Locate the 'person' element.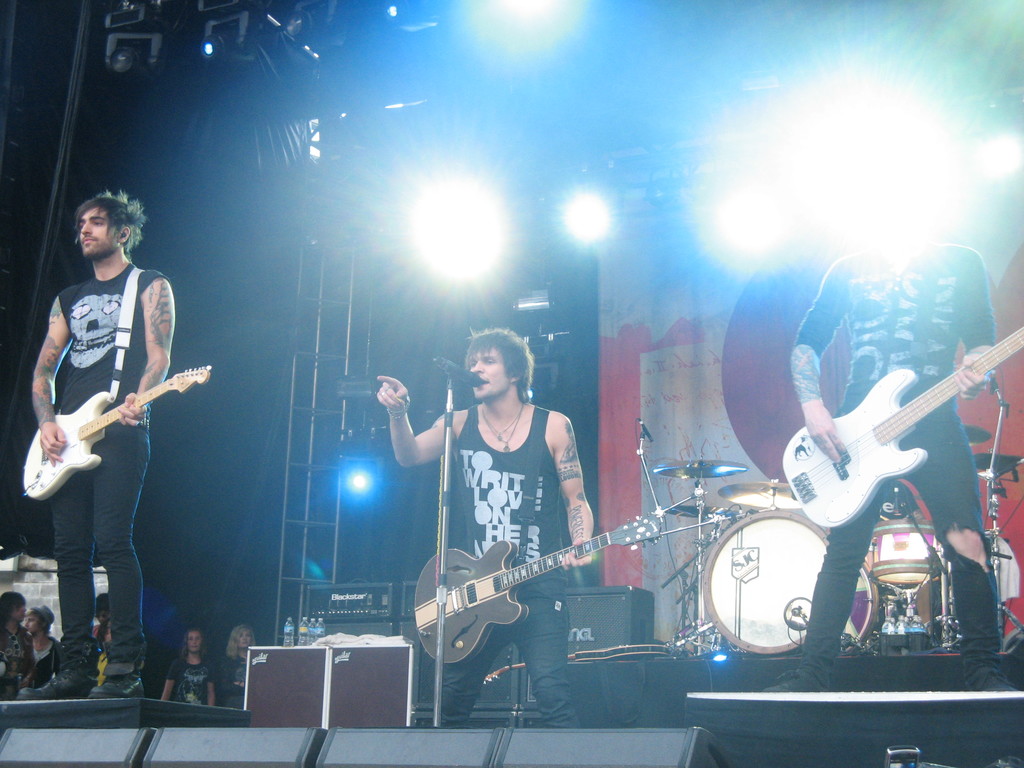
Element bbox: <box>97,620,110,688</box>.
